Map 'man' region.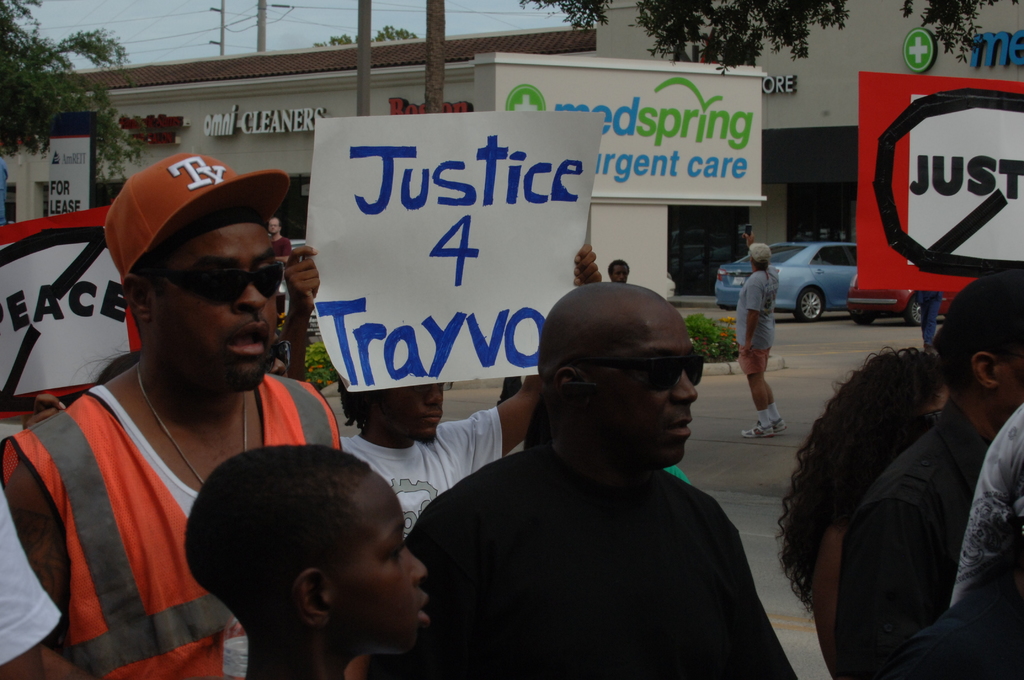
Mapped to [284, 241, 612, 518].
